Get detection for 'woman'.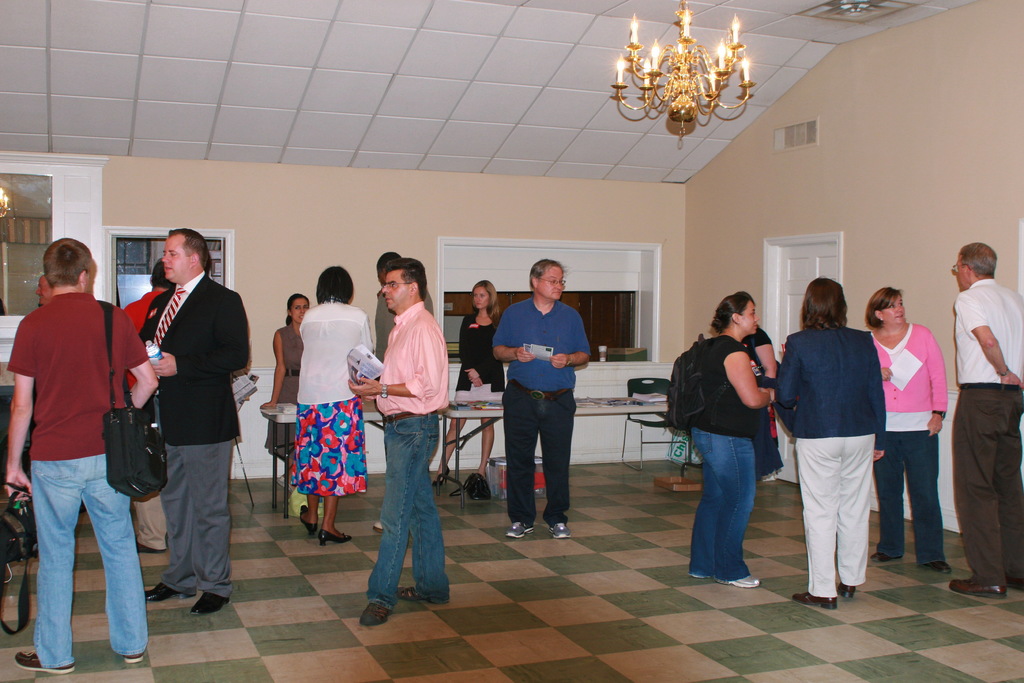
Detection: pyautogui.locateOnScreen(741, 288, 781, 484).
